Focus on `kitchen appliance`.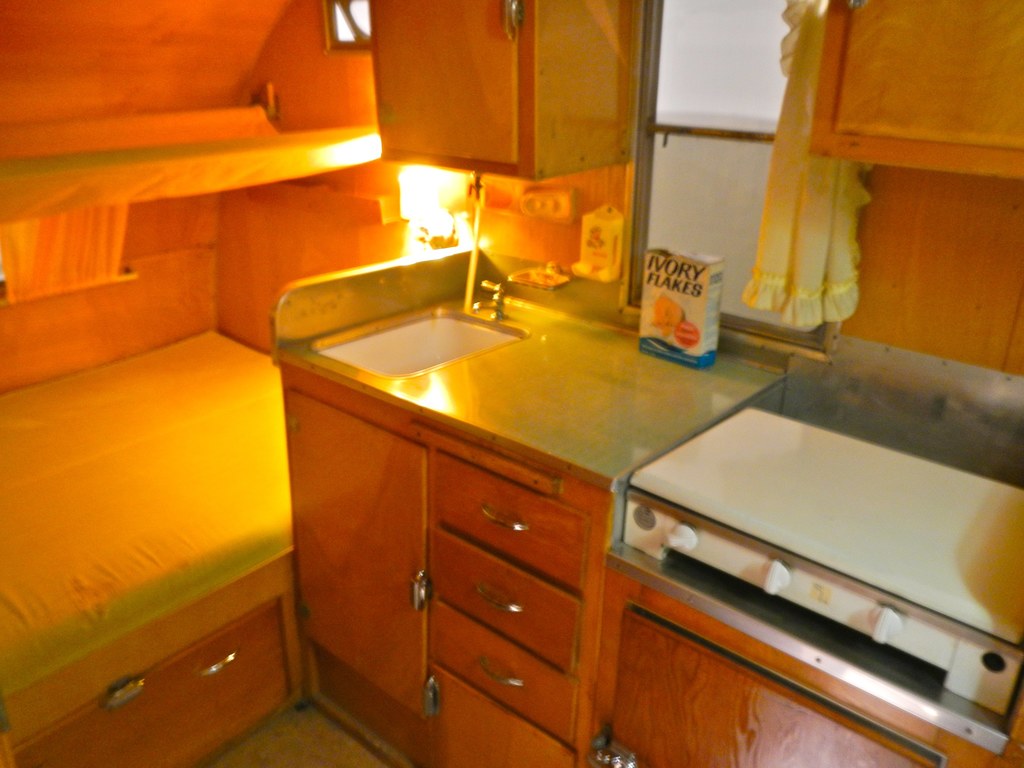
Focused at bbox=(627, 347, 1012, 720).
